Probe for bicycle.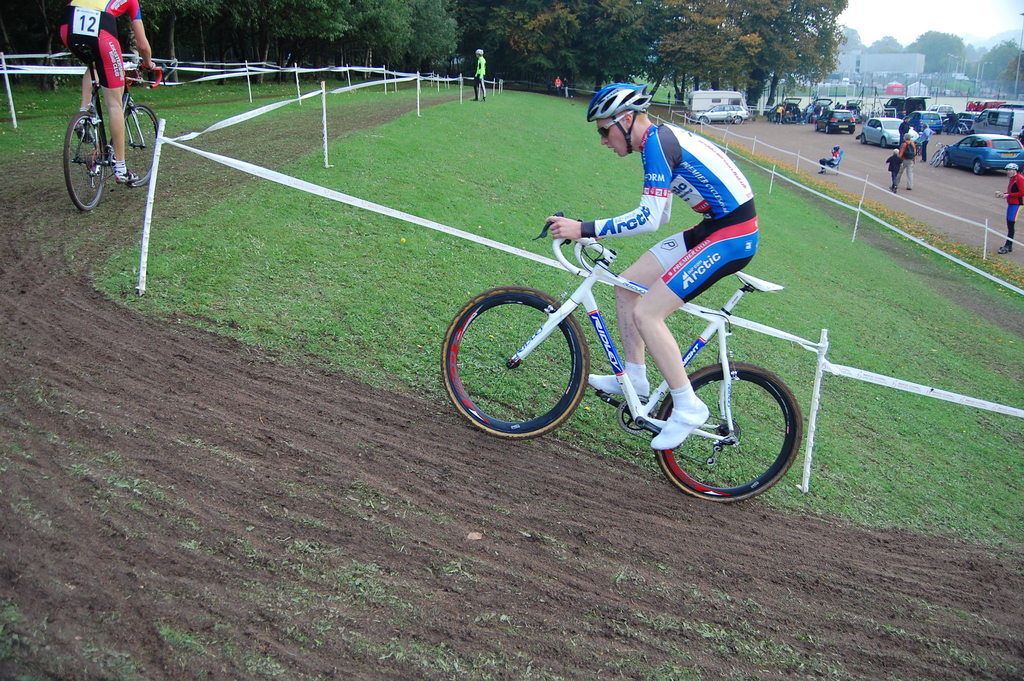
Probe result: [x1=436, y1=209, x2=799, y2=510].
